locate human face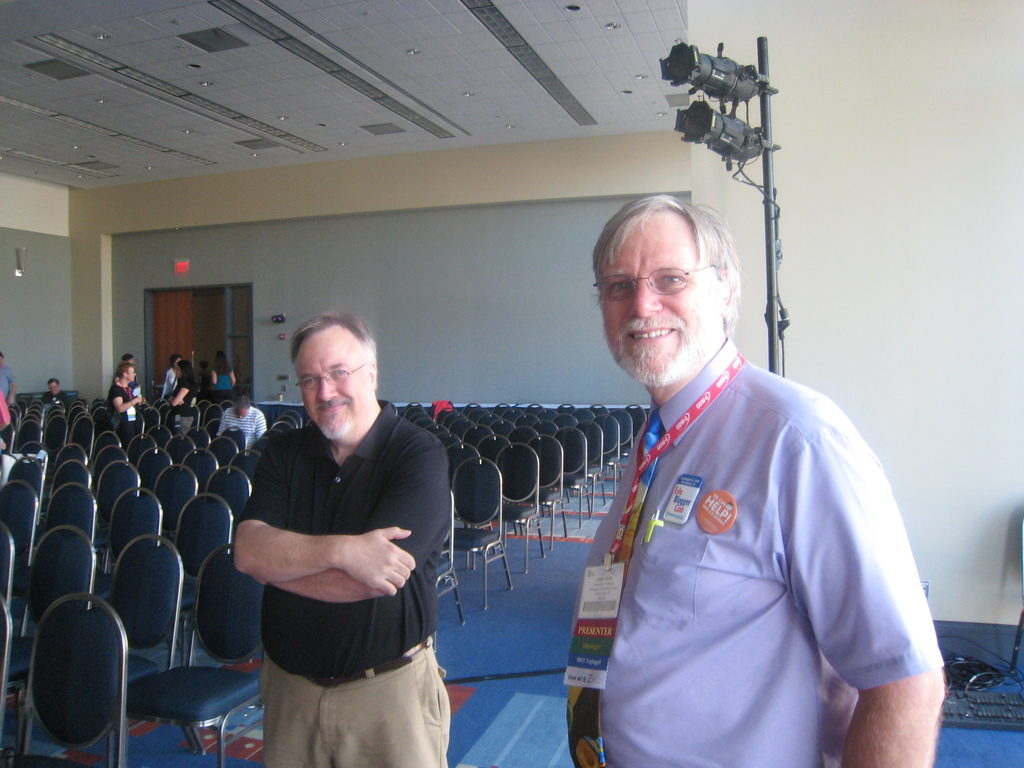
129, 367, 136, 378
